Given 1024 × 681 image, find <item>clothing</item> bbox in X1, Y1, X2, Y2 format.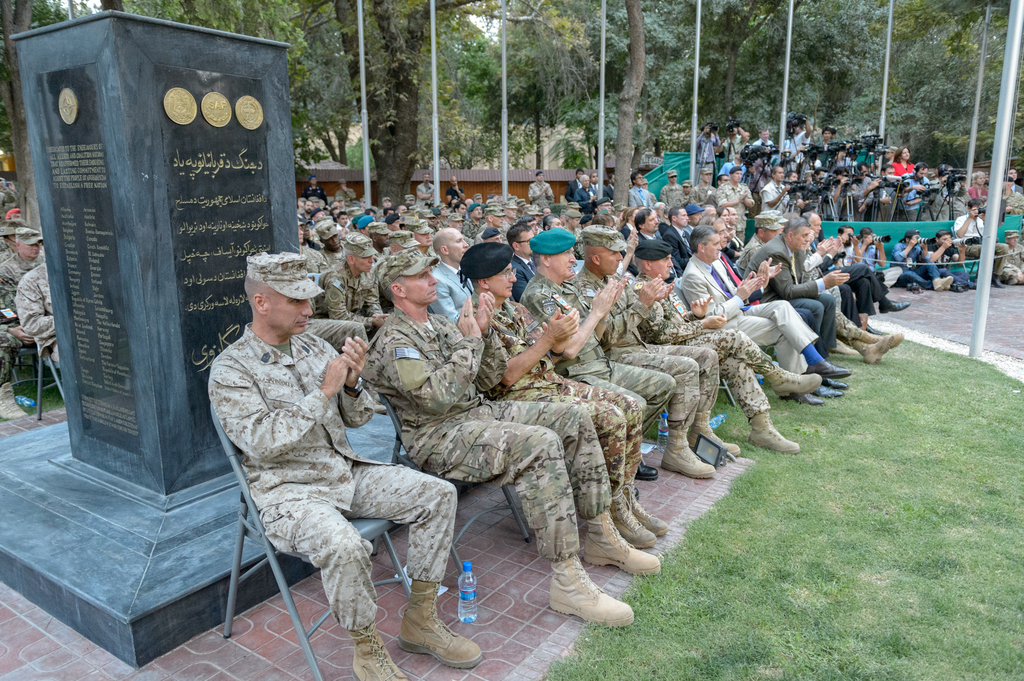
995, 247, 1023, 277.
